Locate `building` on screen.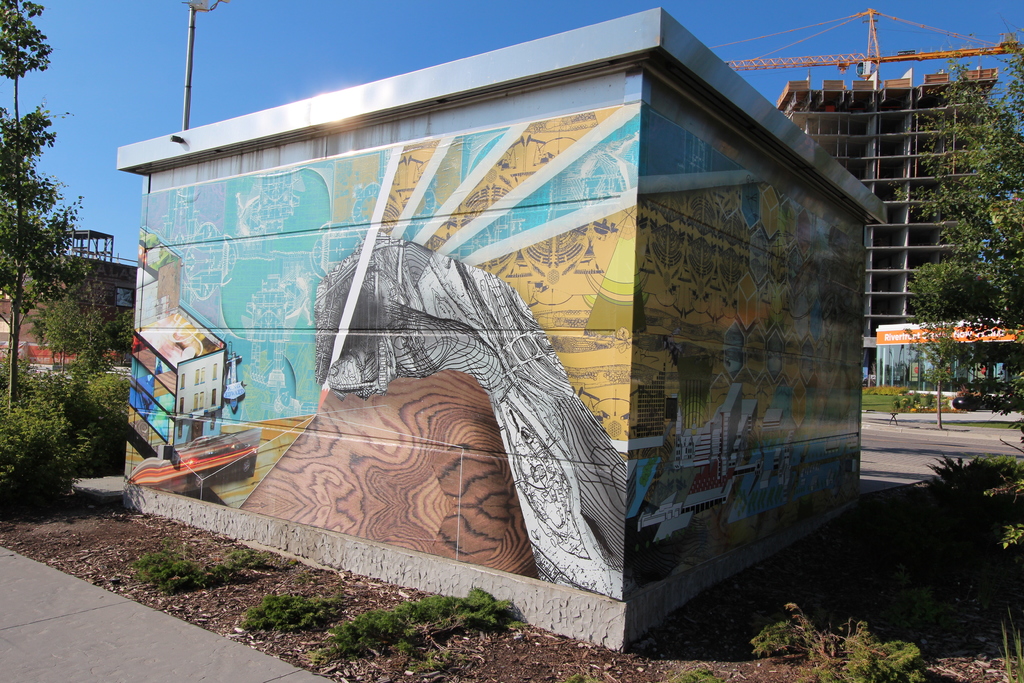
On screen at [776, 58, 1004, 381].
